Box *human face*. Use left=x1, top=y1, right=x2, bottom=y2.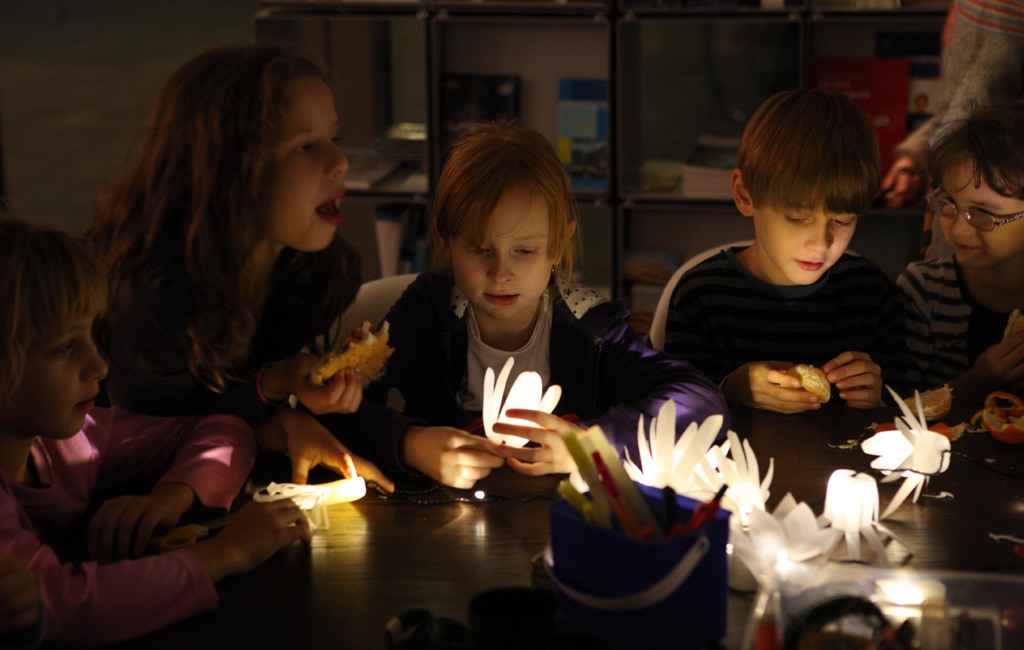
left=450, top=188, right=555, bottom=319.
